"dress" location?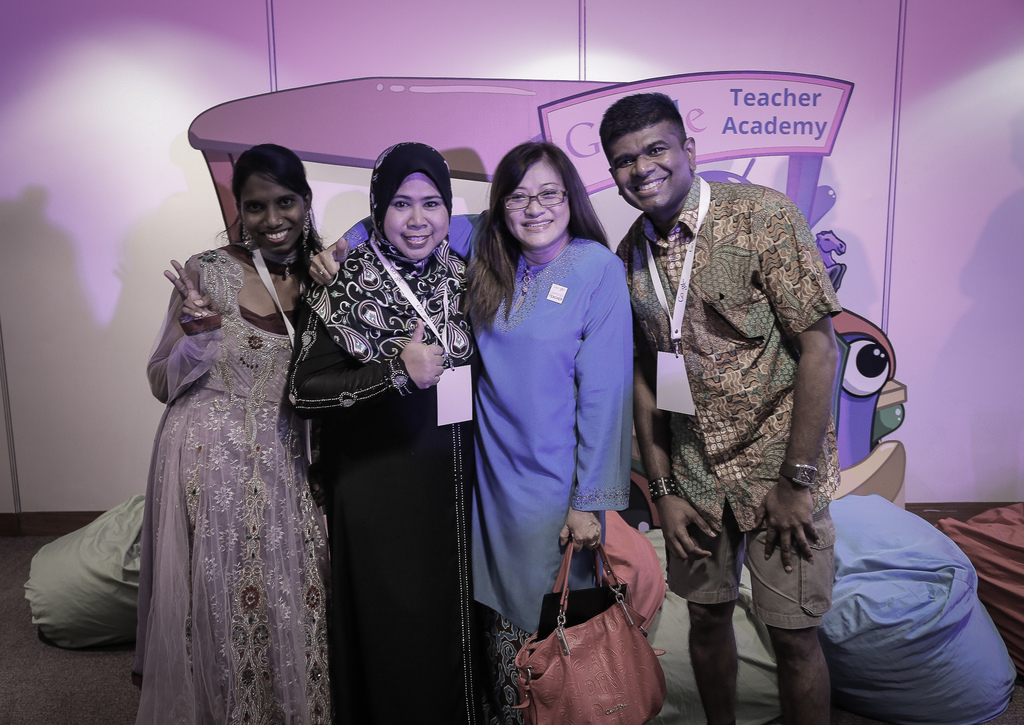
284/227/482/724
